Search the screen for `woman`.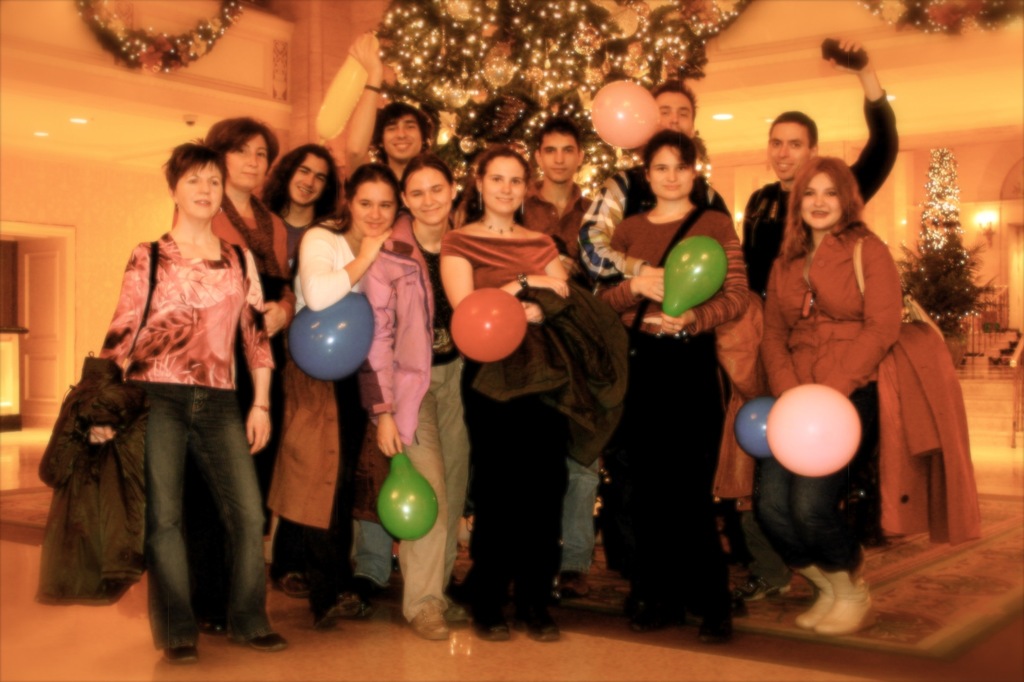
Found at <bbox>428, 161, 584, 643</bbox>.
